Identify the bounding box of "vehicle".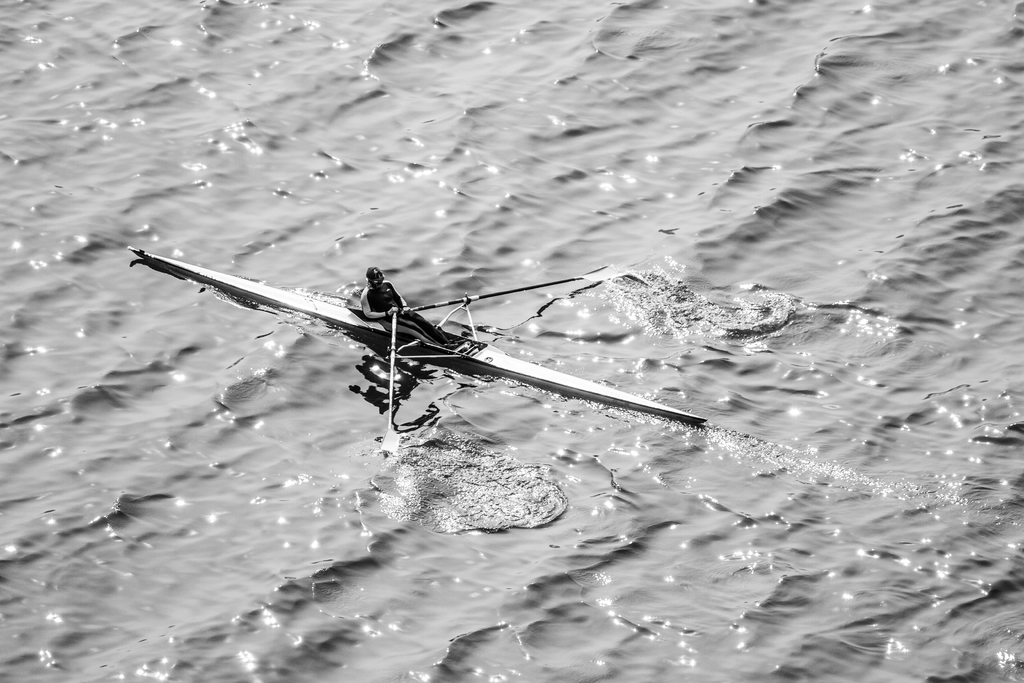
box=[156, 242, 716, 453].
